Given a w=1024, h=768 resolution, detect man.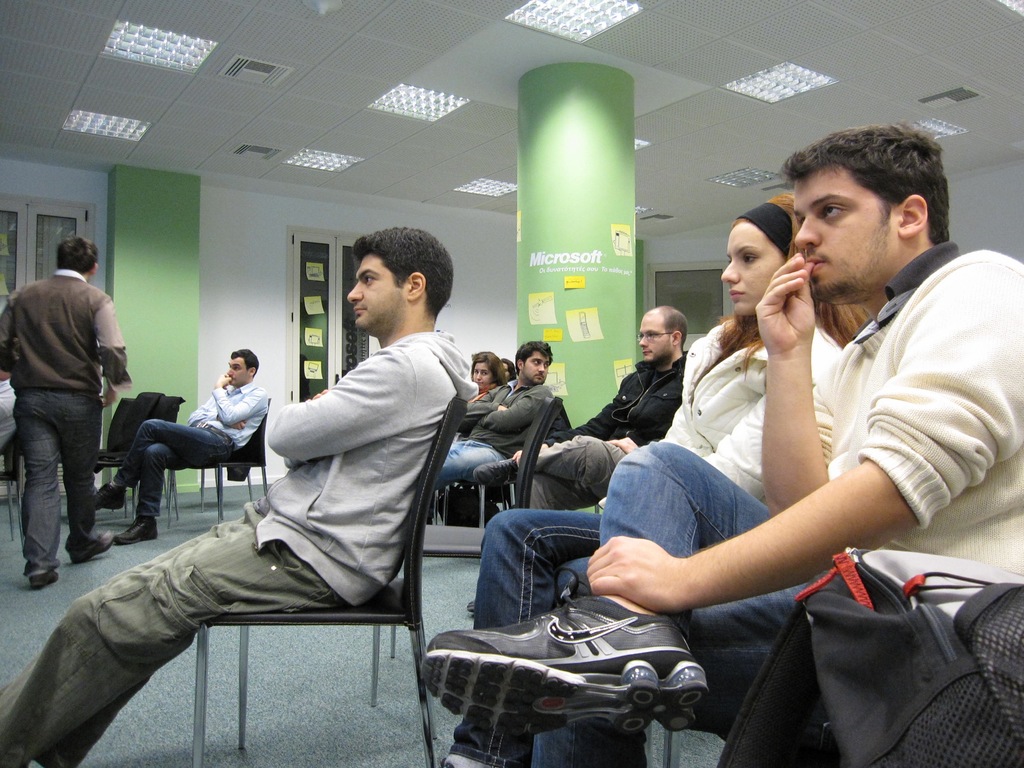
locate(471, 313, 684, 504).
